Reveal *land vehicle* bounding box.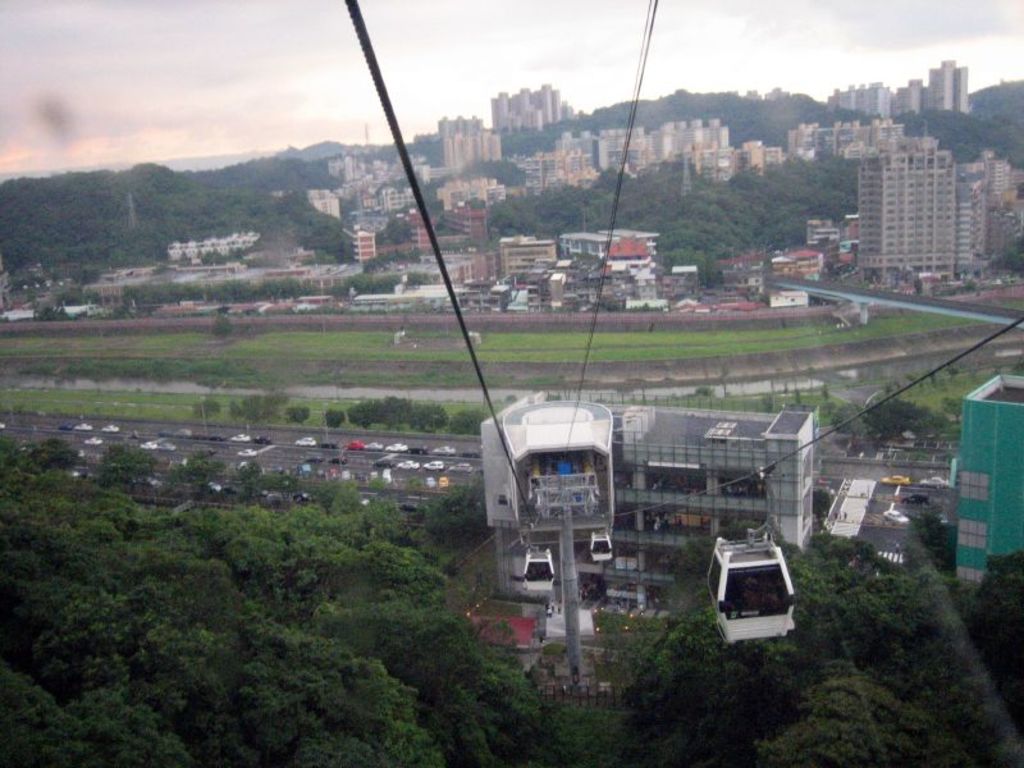
Revealed: (x1=712, y1=541, x2=818, y2=654).
